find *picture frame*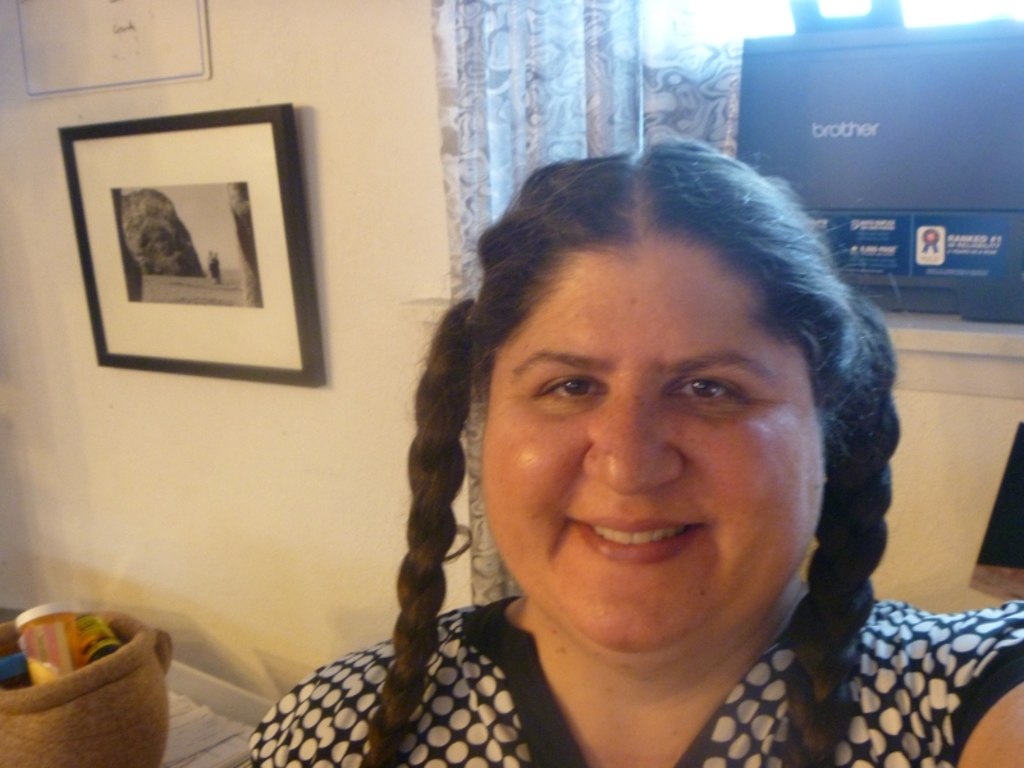
bbox=(52, 101, 330, 394)
